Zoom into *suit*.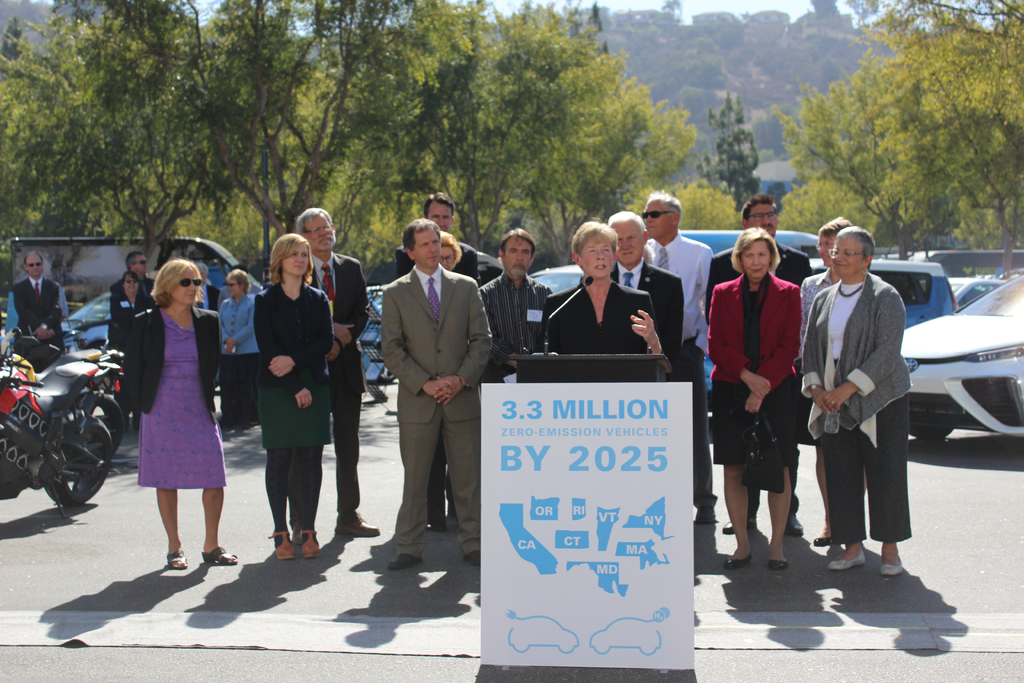
Zoom target: detection(707, 241, 810, 514).
